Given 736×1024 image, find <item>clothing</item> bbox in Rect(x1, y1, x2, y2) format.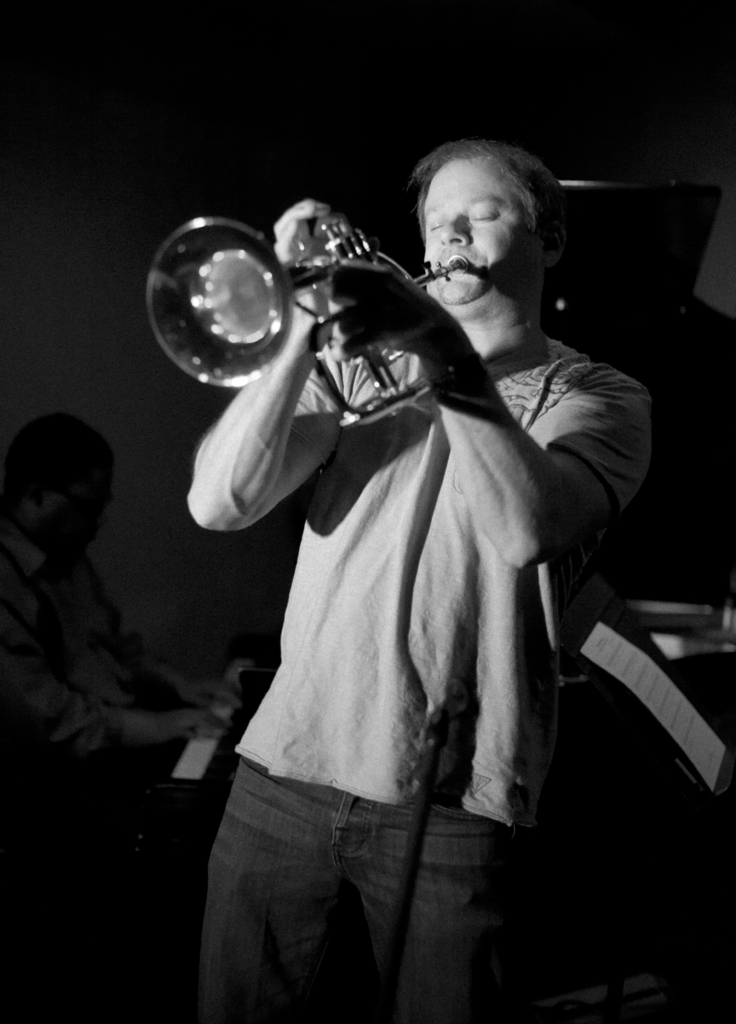
Rect(214, 267, 622, 917).
